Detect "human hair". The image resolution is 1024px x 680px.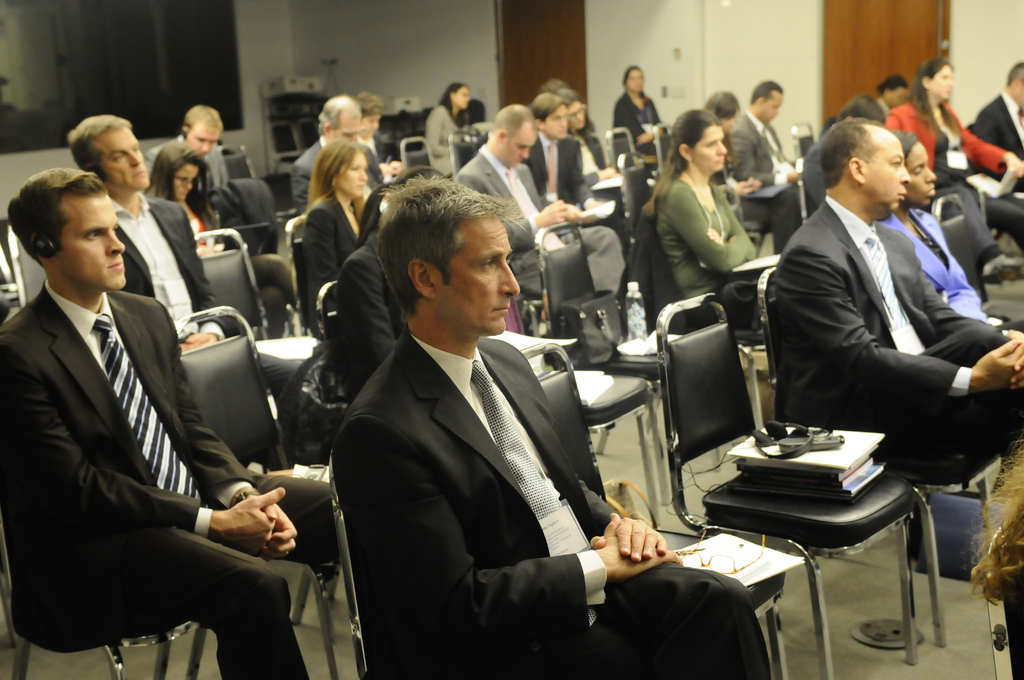
{"left": 881, "top": 76, "right": 911, "bottom": 101}.
